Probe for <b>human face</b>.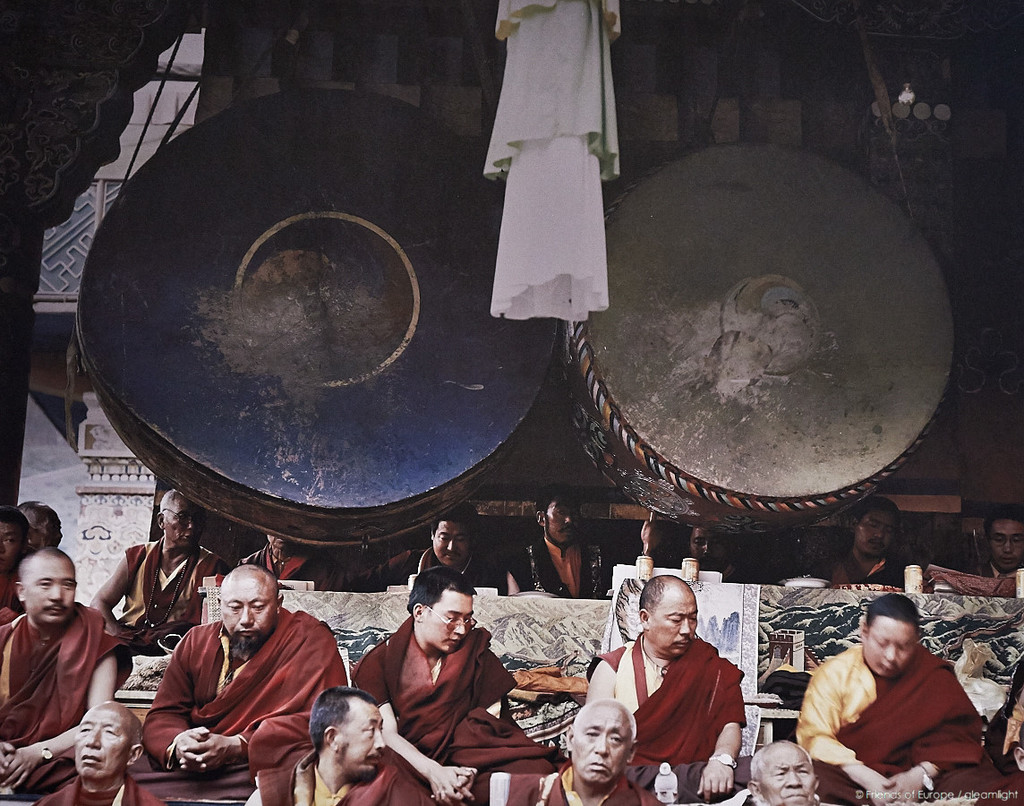
Probe result: x1=854, y1=607, x2=916, y2=684.
